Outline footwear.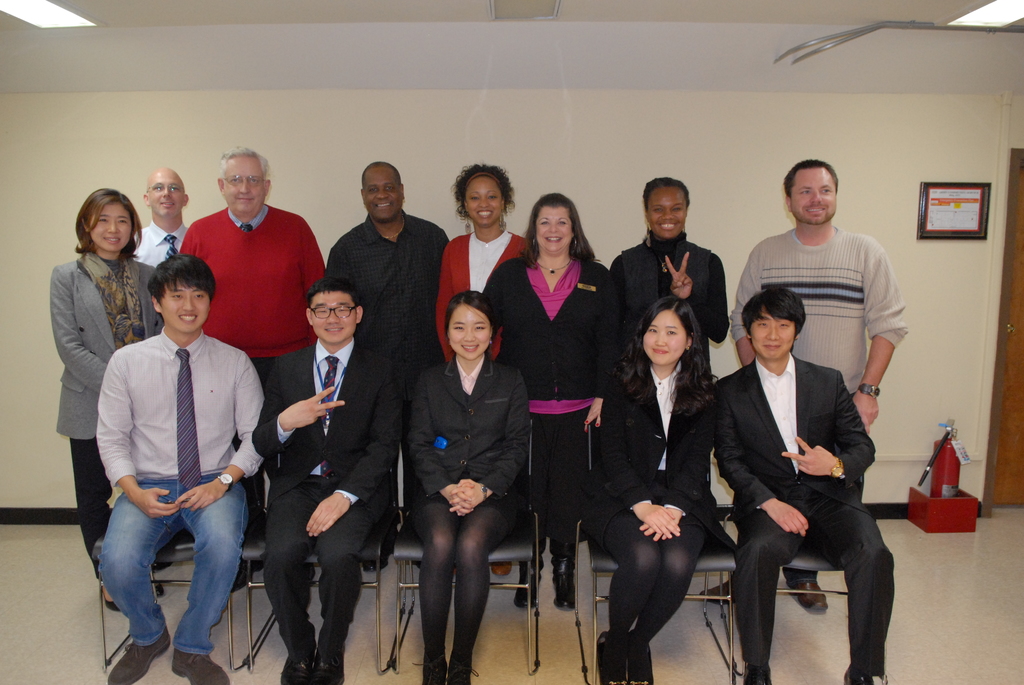
Outline: bbox=[312, 646, 345, 684].
